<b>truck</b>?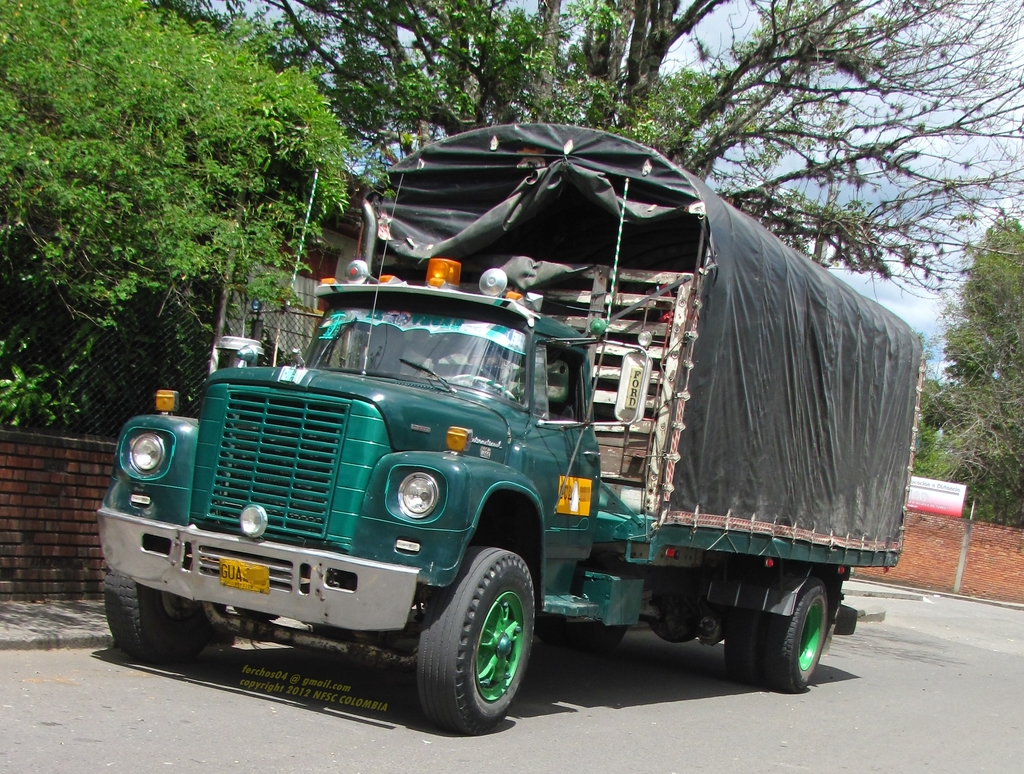
(97, 122, 925, 733)
